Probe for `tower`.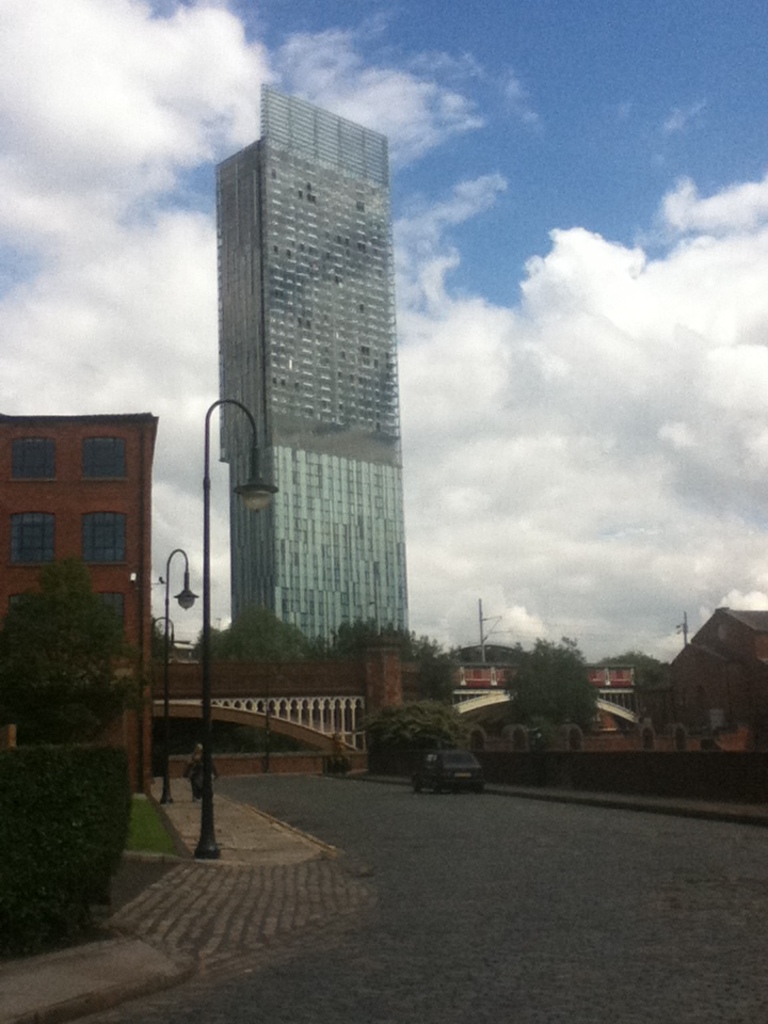
Probe result: select_region(173, 49, 429, 679).
